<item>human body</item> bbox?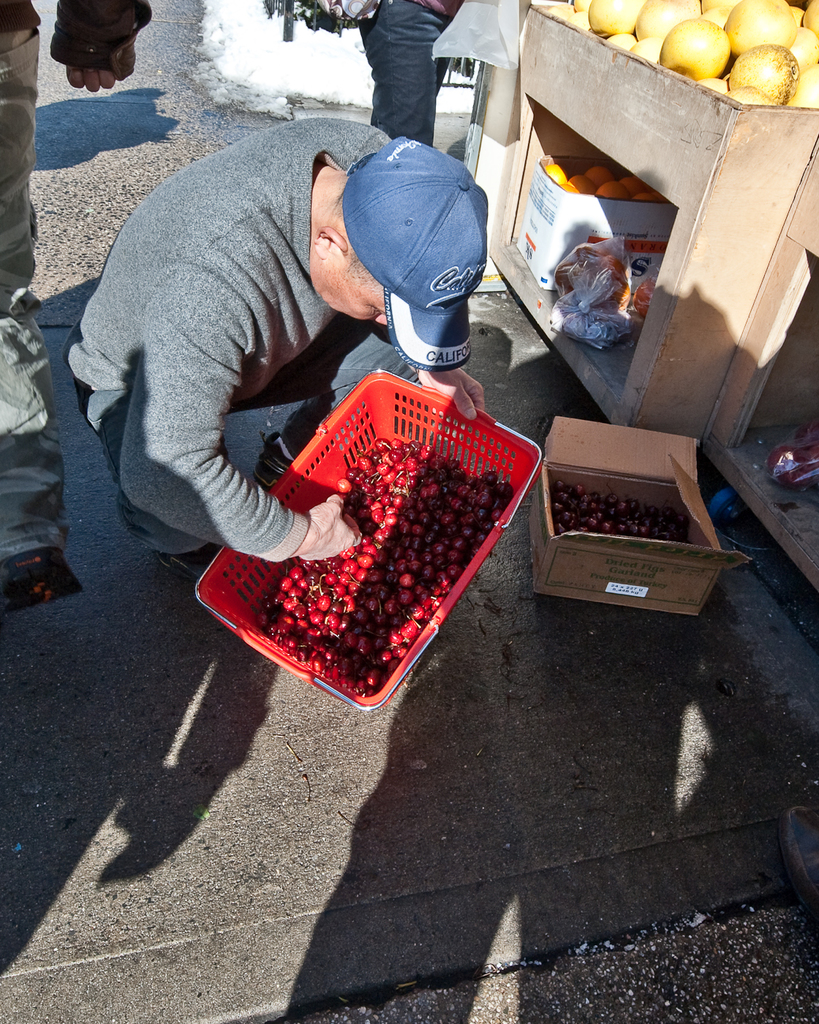
[x1=314, y1=0, x2=518, y2=145]
